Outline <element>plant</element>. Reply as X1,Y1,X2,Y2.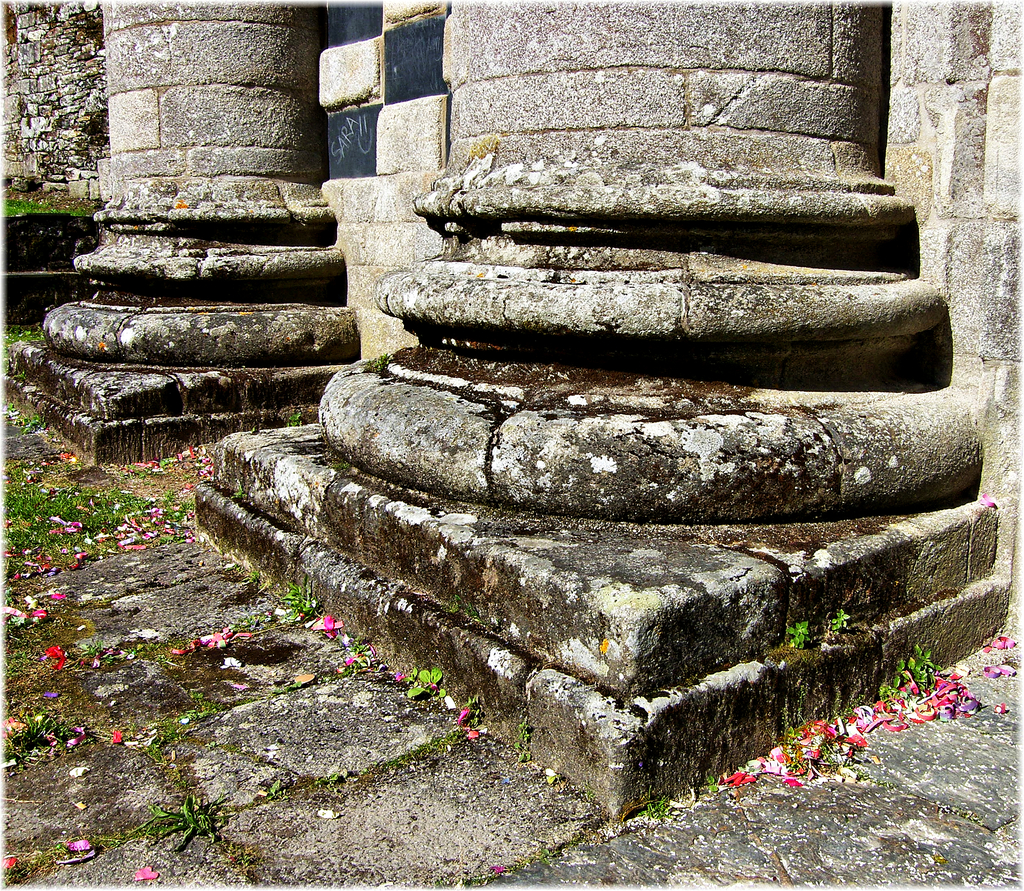
780,613,813,654.
